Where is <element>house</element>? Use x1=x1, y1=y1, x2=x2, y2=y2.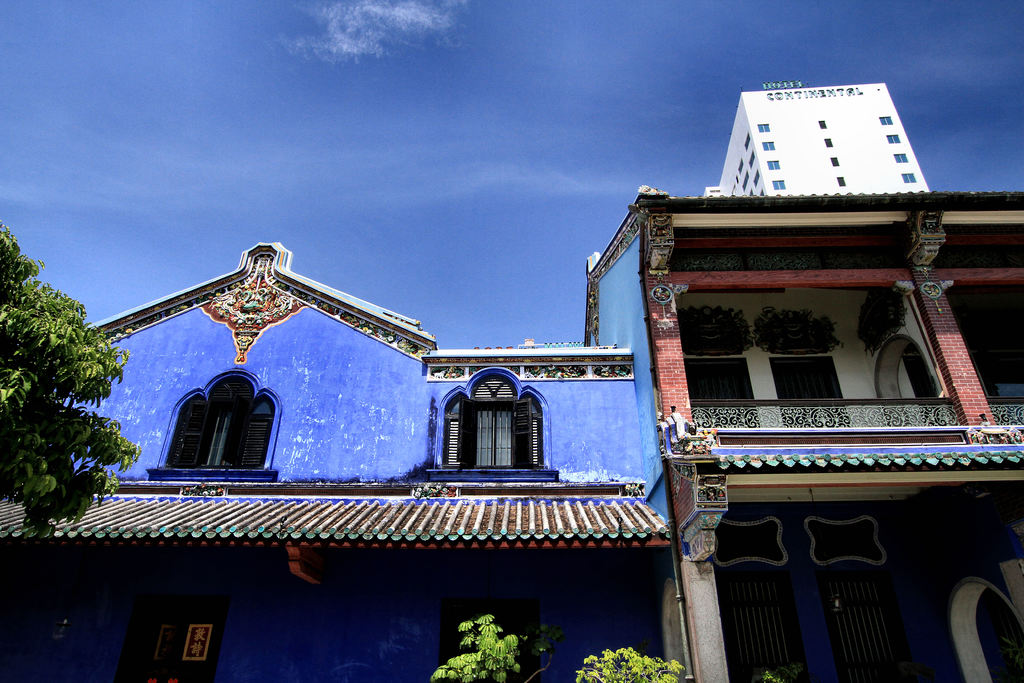
x1=0, y1=239, x2=675, y2=682.
